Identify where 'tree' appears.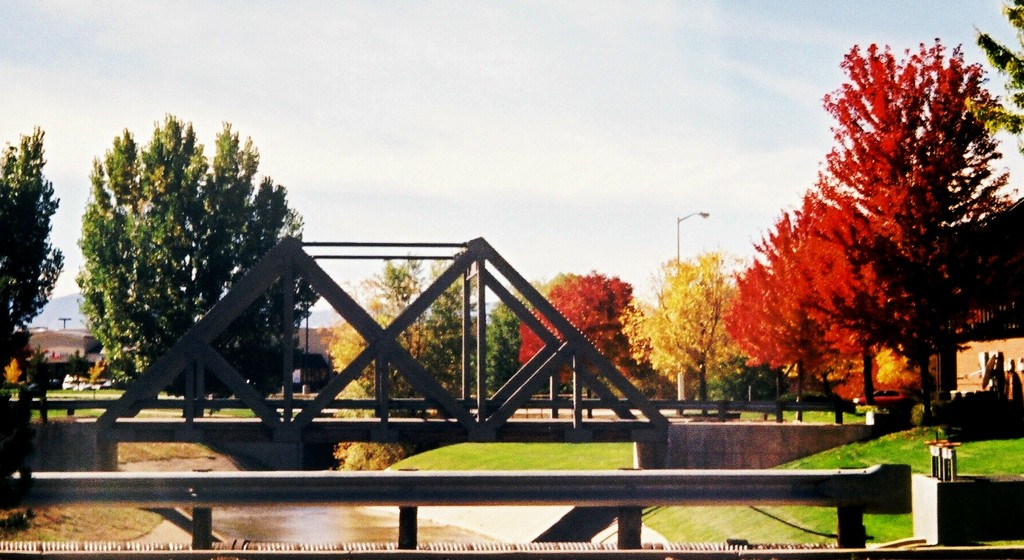
Appears at crop(77, 114, 323, 400).
